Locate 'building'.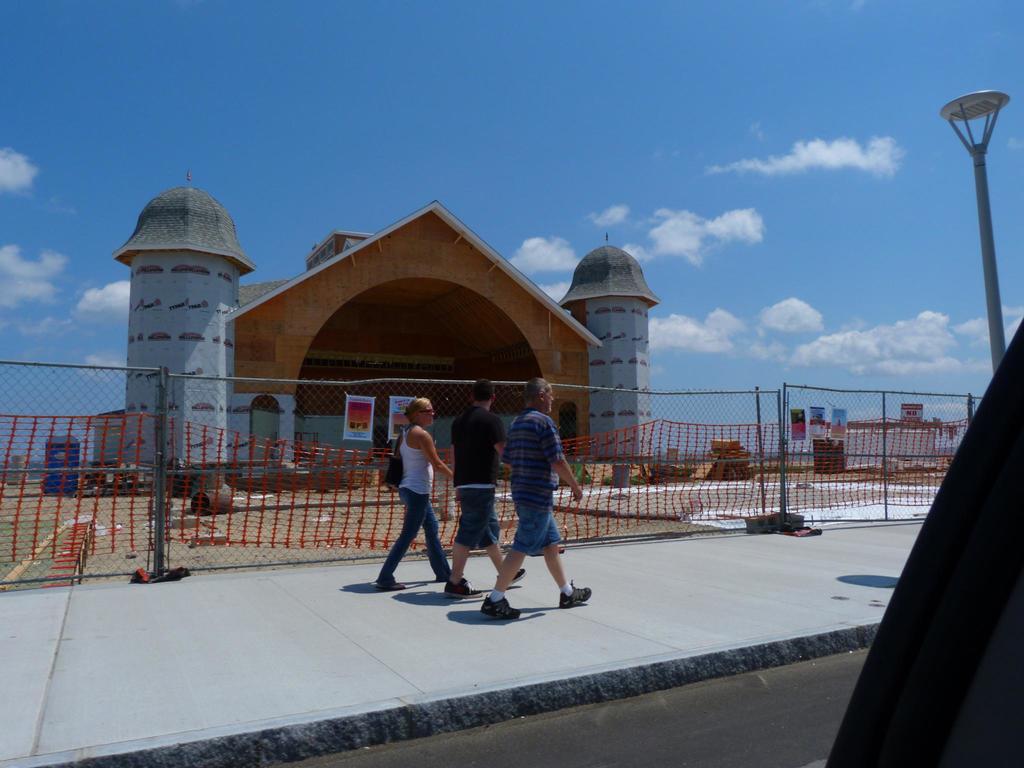
Bounding box: Rect(113, 168, 664, 494).
